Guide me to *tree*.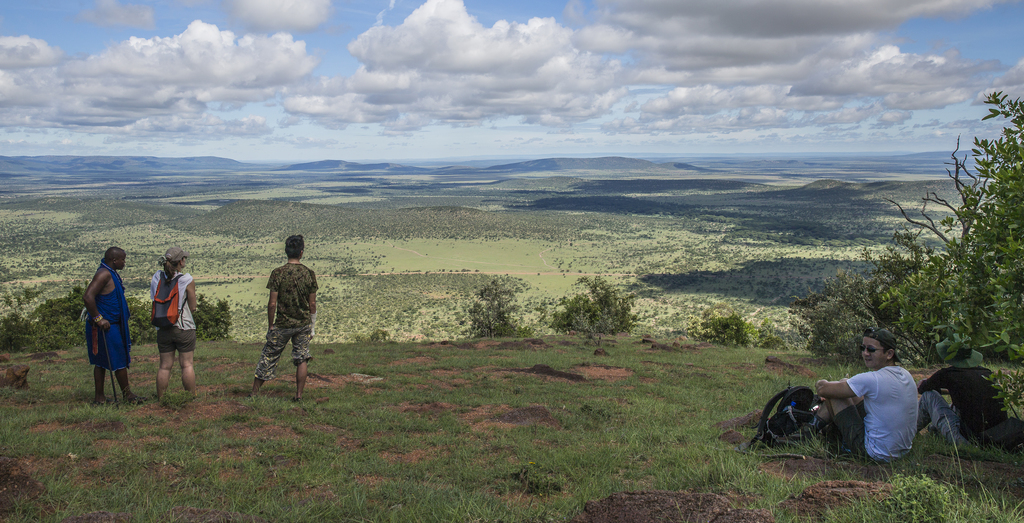
Guidance: <region>884, 115, 1023, 362</region>.
